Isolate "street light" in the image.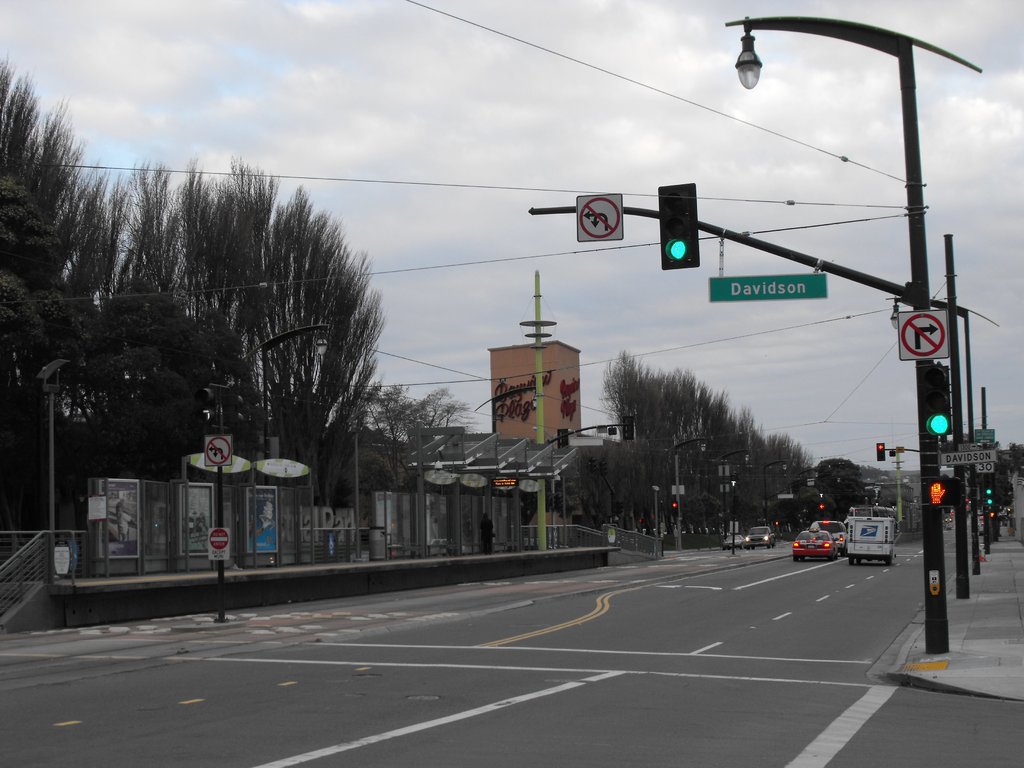
Isolated region: pyautogui.locateOnScreen(35, 360, 77, 584).
